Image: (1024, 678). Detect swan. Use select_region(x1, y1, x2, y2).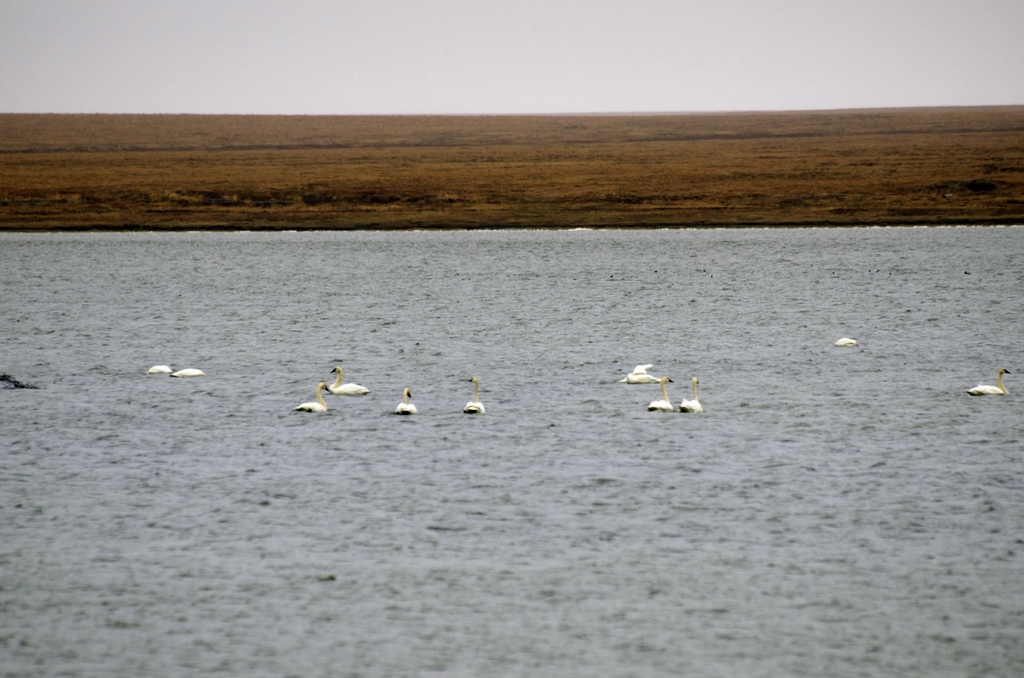
select_region(677, 376, 705, 410).
